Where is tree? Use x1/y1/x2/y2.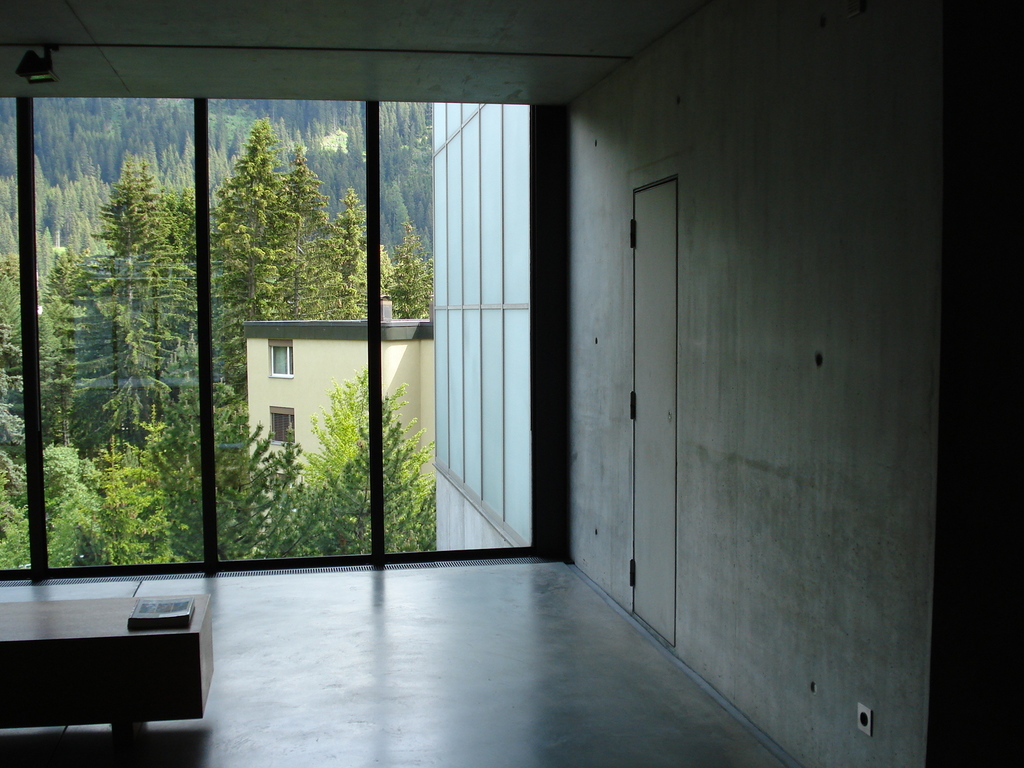
68/138/206/466.
